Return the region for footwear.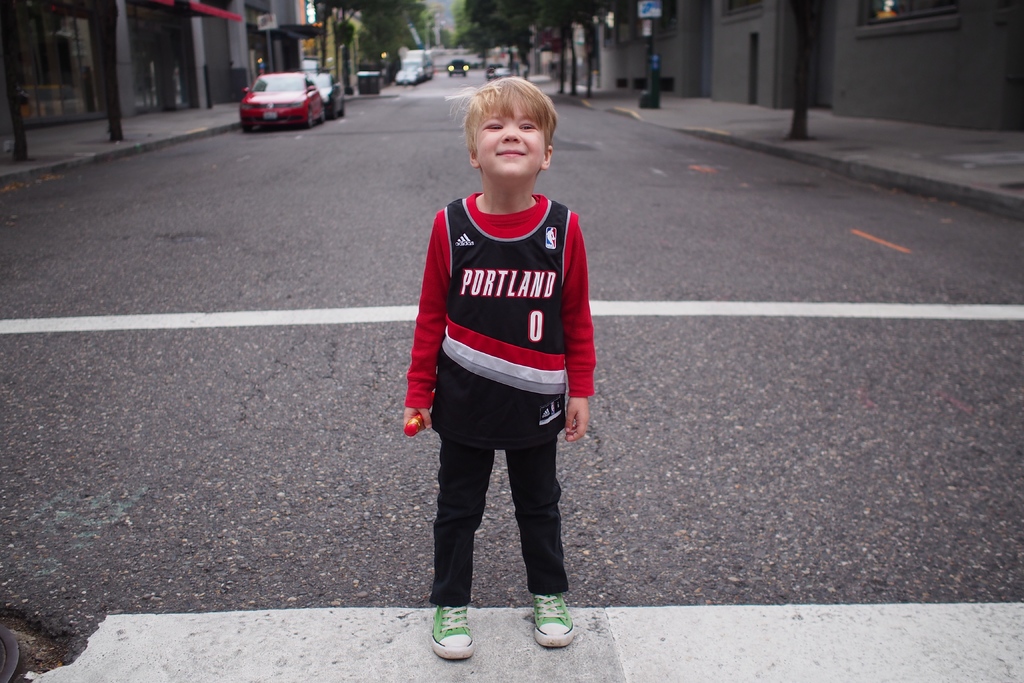
532 589 575 646.
